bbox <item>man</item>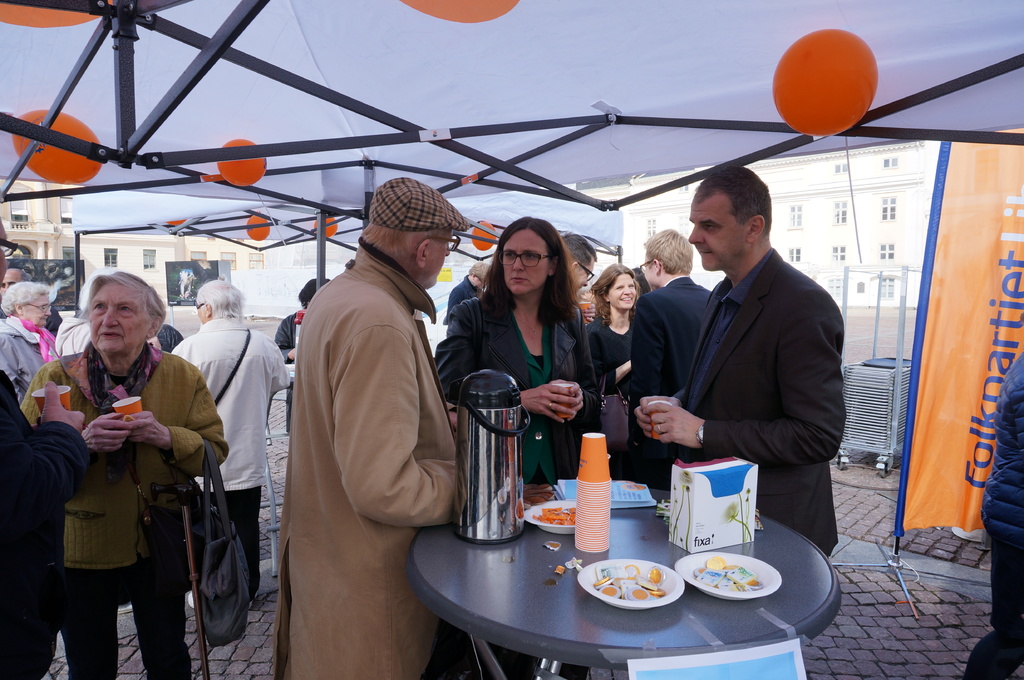
166,279,294,611
